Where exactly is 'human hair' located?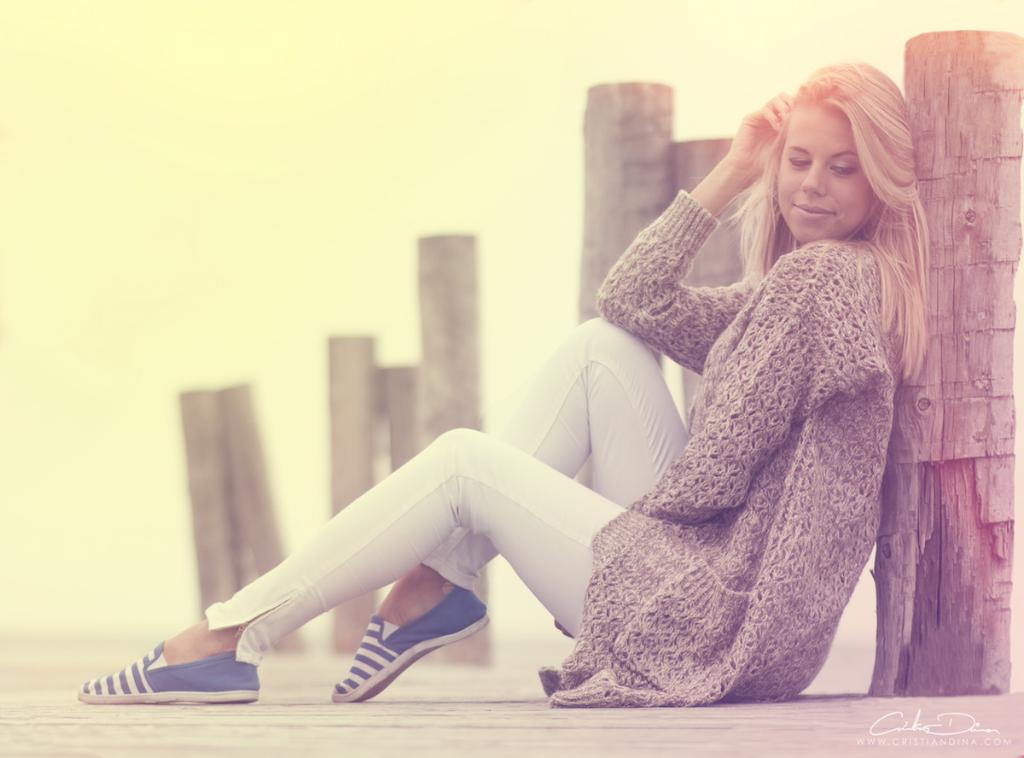
Its bounding box is [729, 60, 931, 382].
